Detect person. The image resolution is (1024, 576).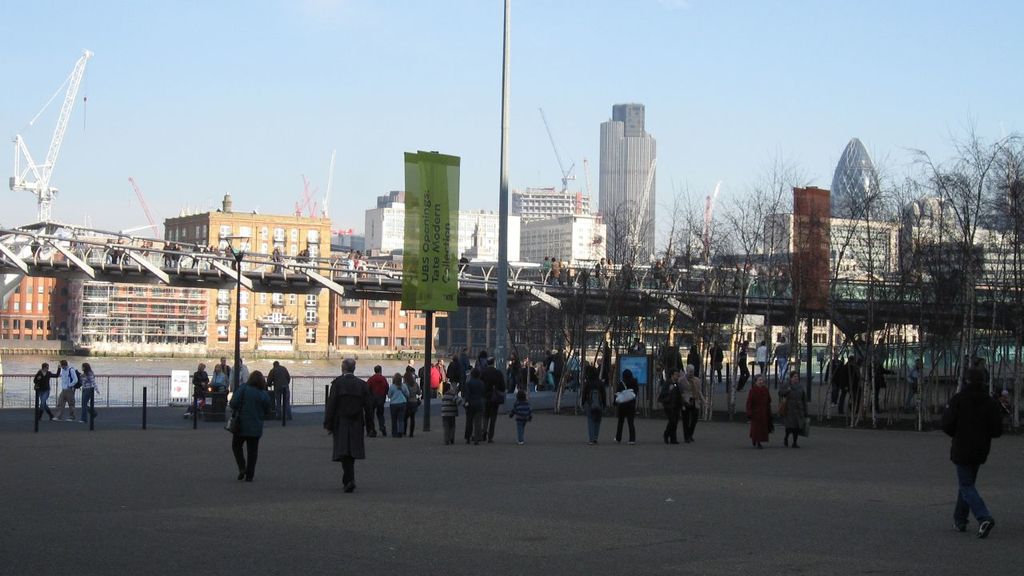
[937,364,1011,537].
